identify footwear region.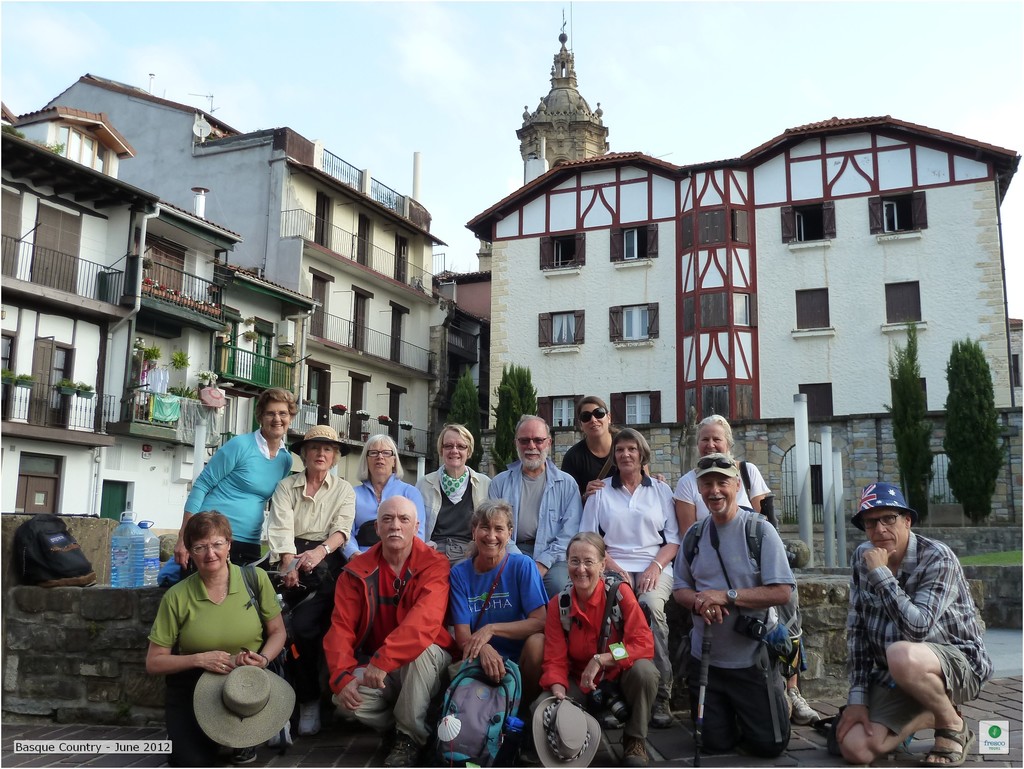
Region: box(922, 721, 975, 765).
